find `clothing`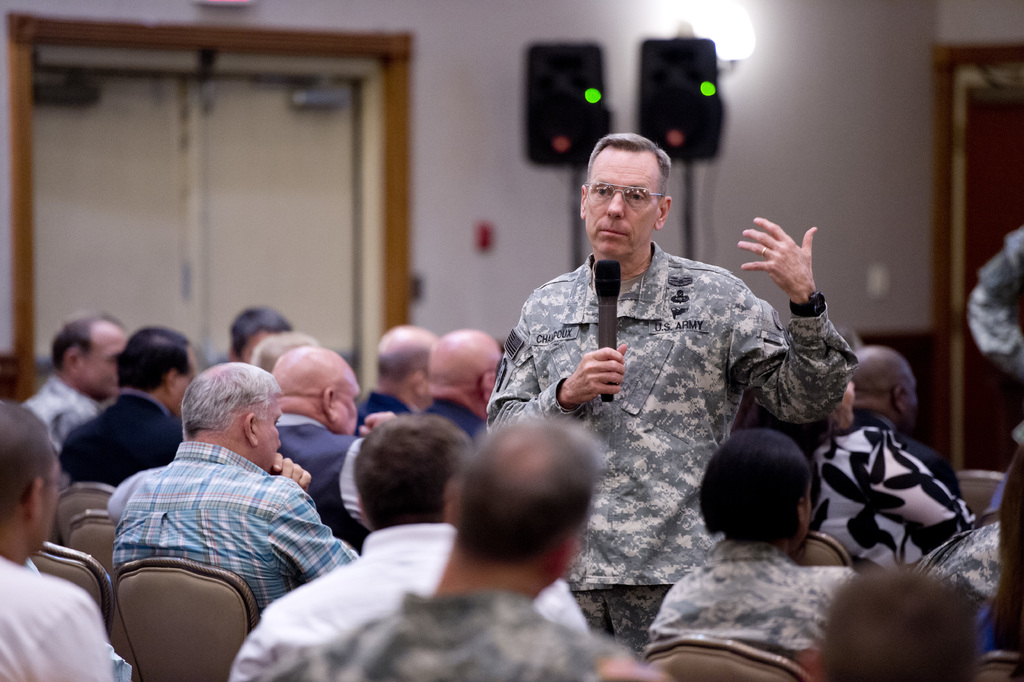
[33,379,86,445]
